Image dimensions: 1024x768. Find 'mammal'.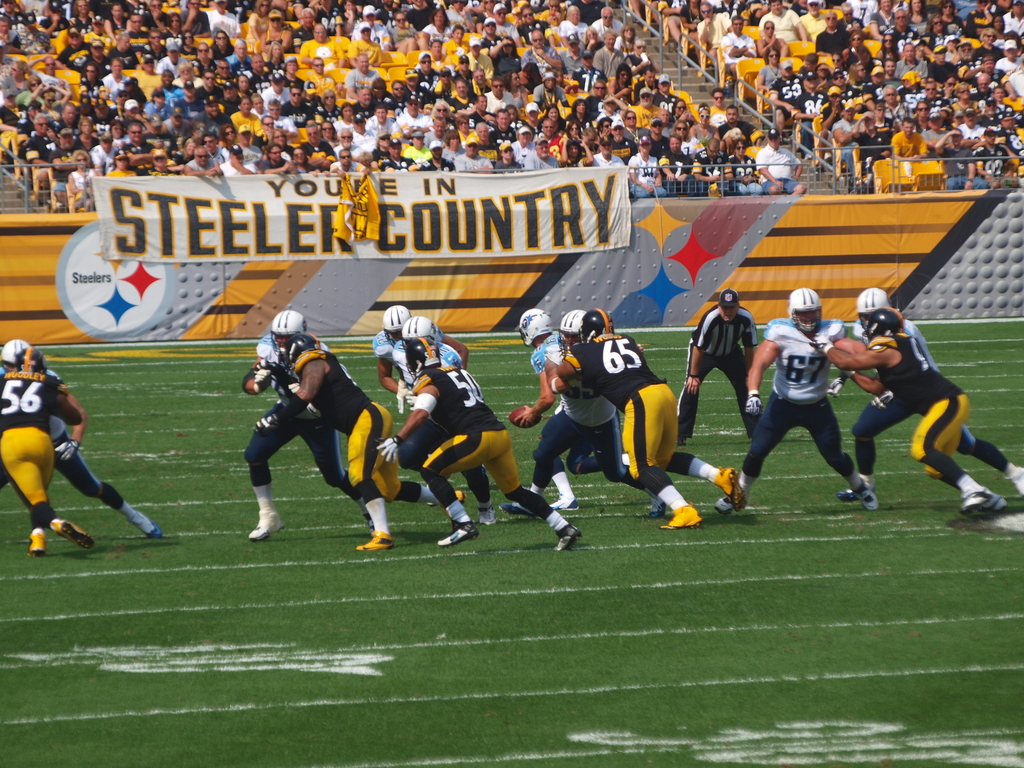
bbox=(368, 305, 461, 405).
